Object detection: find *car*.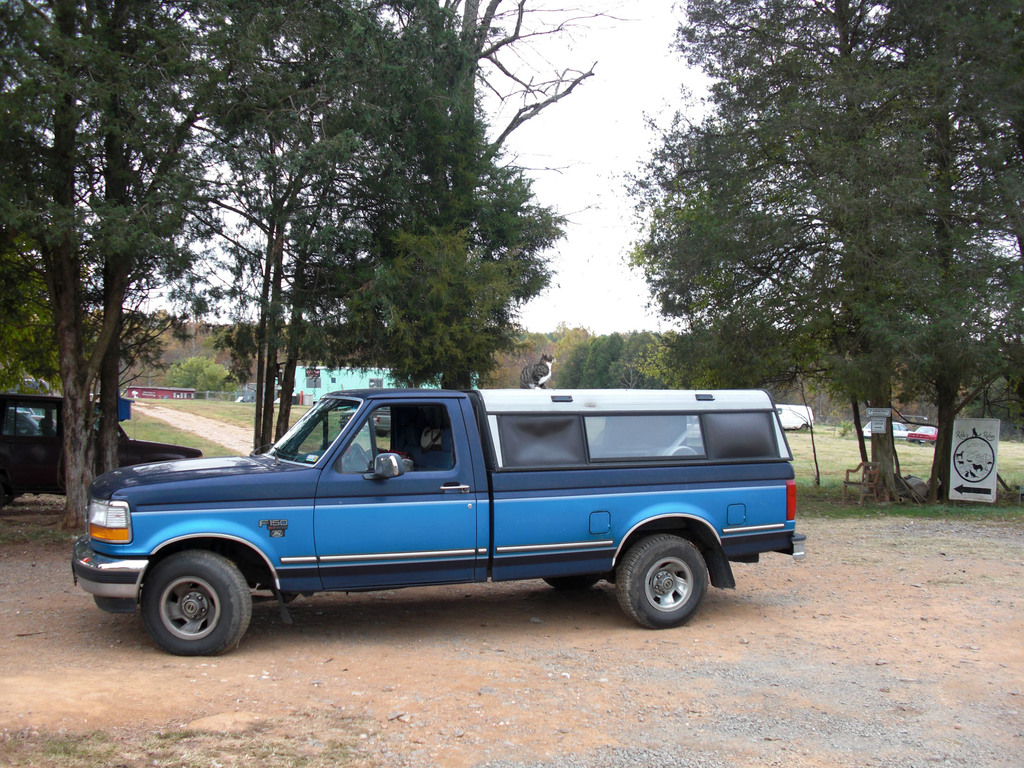
x1=70 y1=384 x2=804 y2=636.
